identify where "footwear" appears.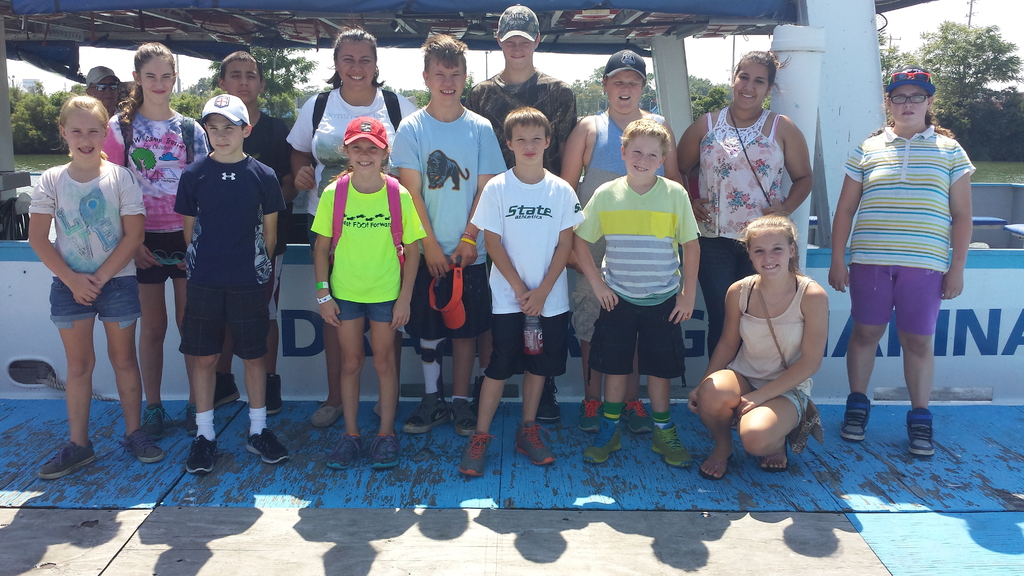
Appears at {"x1": 904, "y1": 406, "x2": 938, "y2": 461}.
